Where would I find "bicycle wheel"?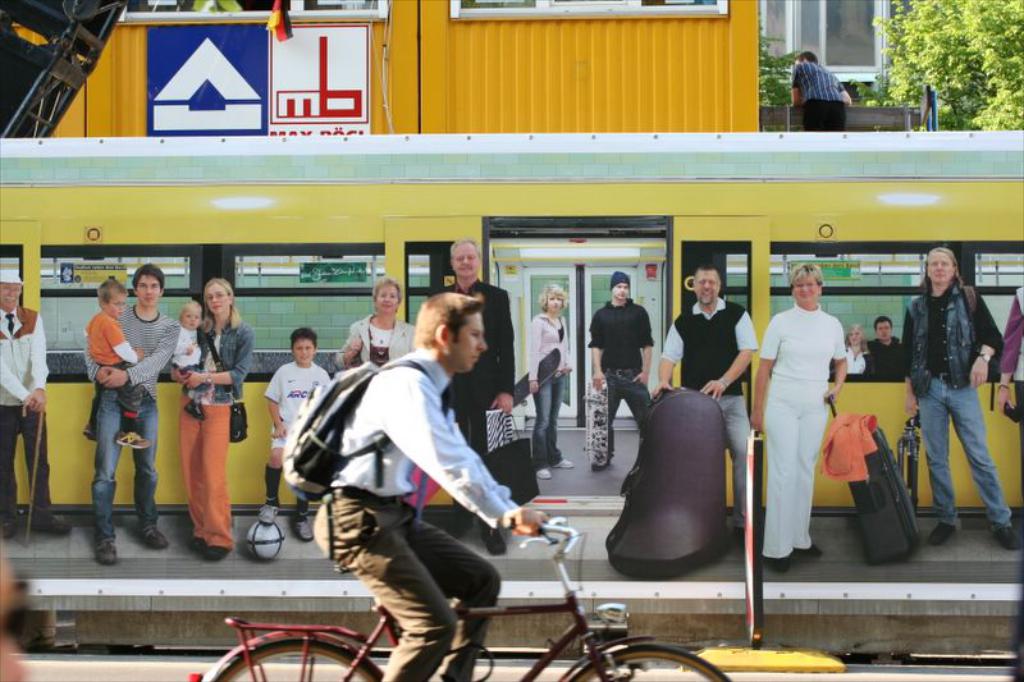
At <box>558,641,736,681</box>.
